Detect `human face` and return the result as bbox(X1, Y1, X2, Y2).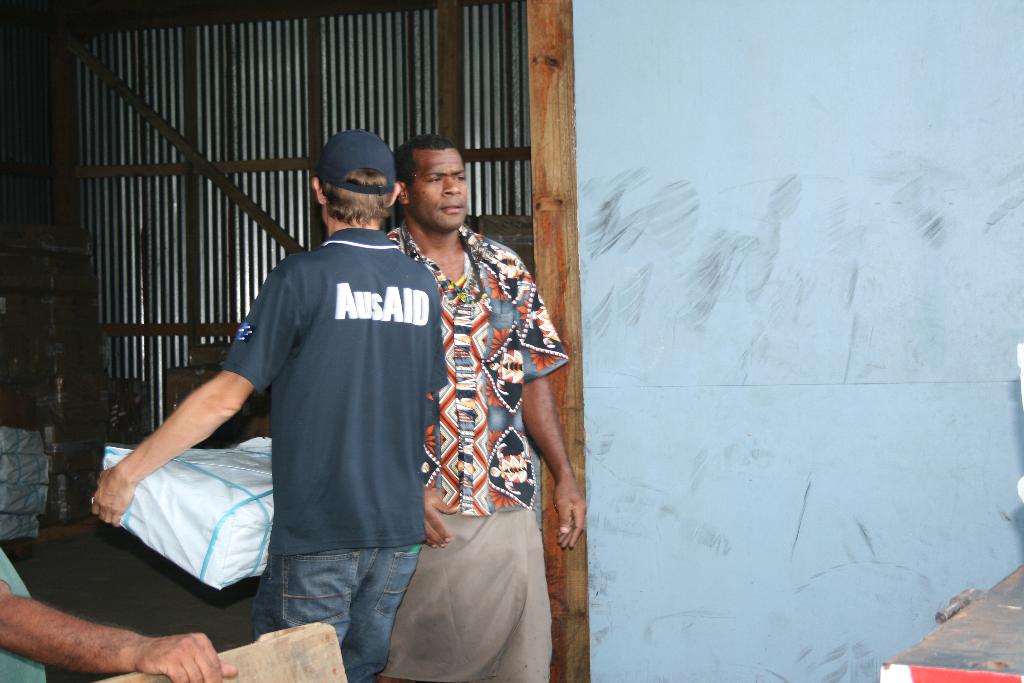
bbox(410, 149, 468, 233).
